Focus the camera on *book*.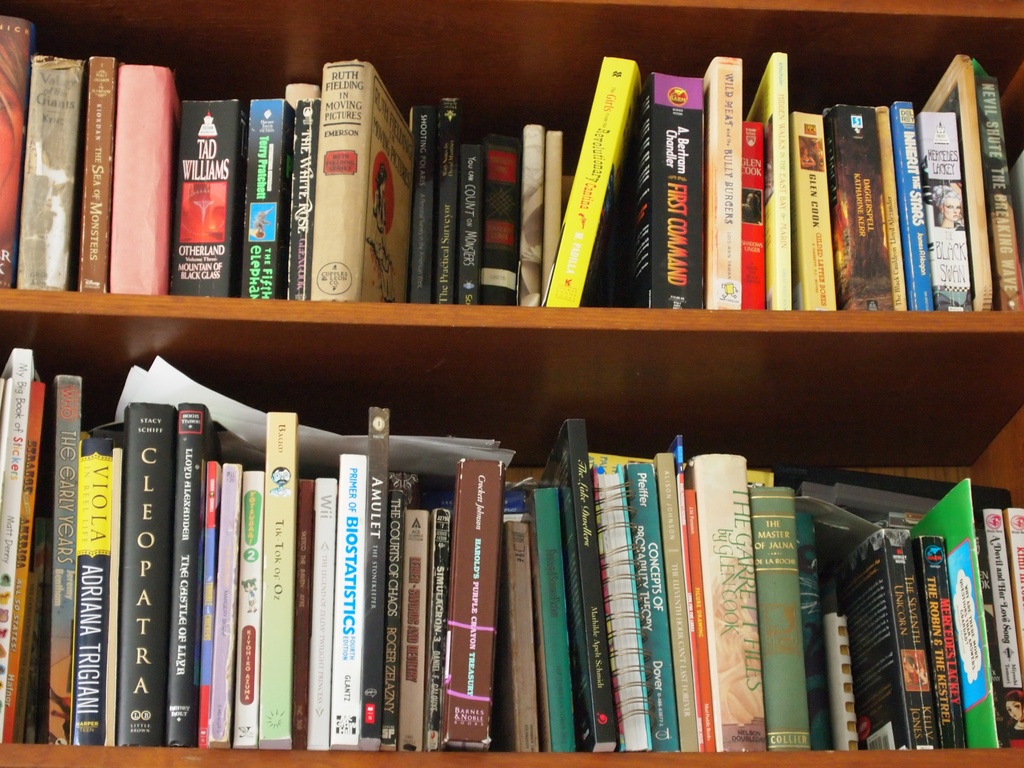
Focus region: <box>758,47,796,320</box>.
